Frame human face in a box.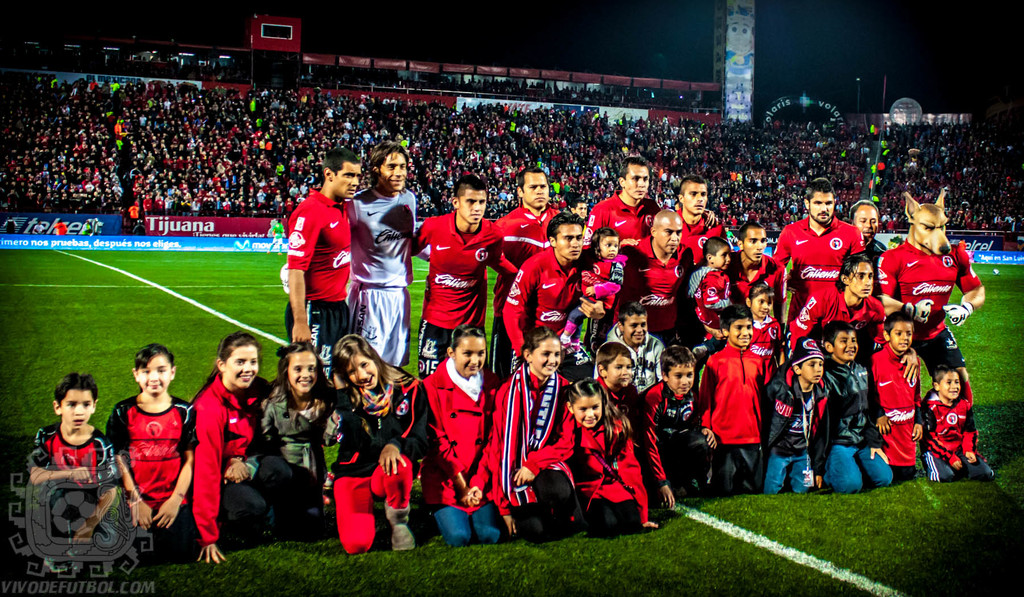
<region>943, 373, 959, 401</region>.
